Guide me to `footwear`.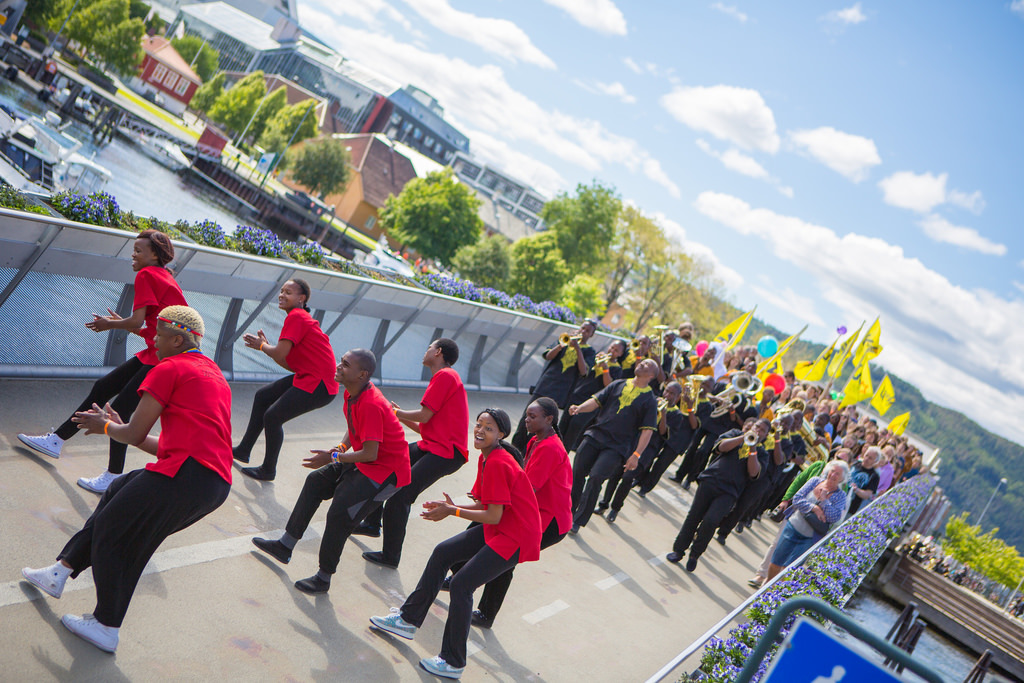
Guidance: (242, 456, 277, 478).
